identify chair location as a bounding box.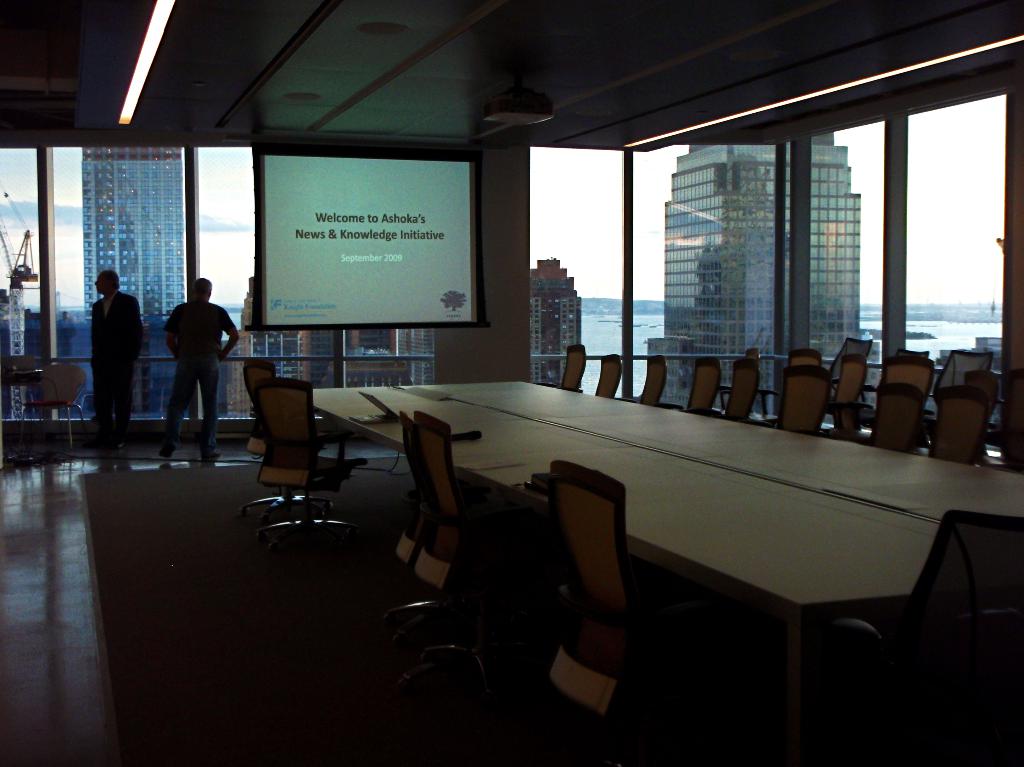
bbox=[877, 354, 931, 412].
